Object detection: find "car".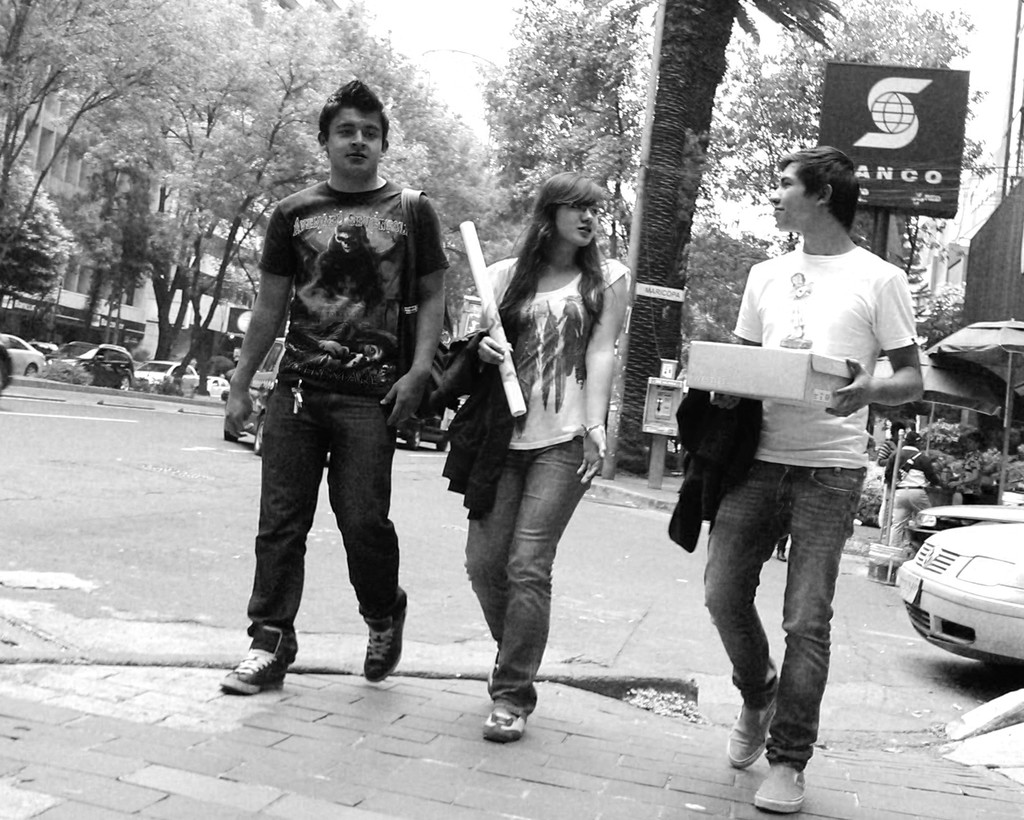
x1=904, y1=503, x2=1023, y2=555.
